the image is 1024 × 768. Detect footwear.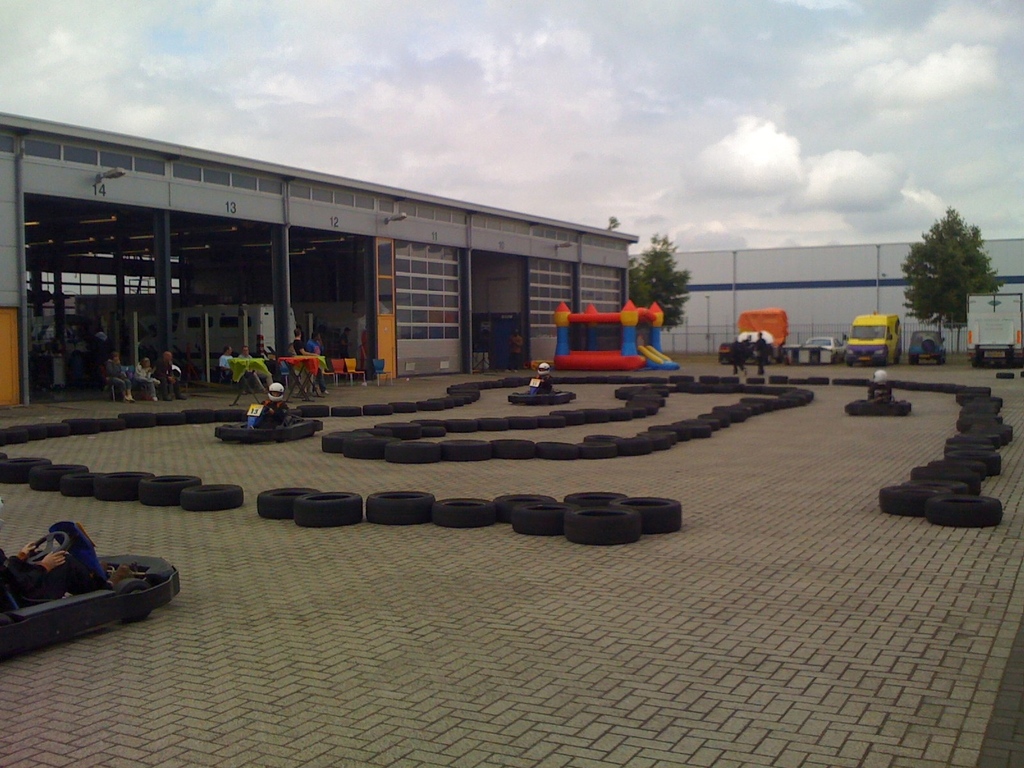
Detection: (left=241, top=388, right=243, bottom=395).
